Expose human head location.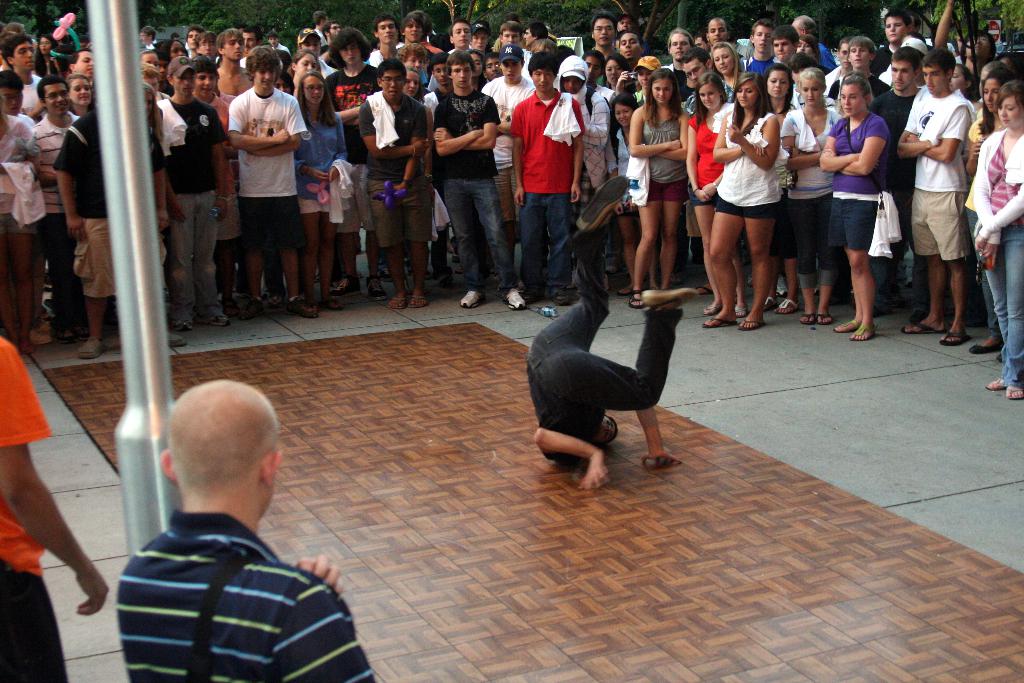
Exposed at 886, 45, 922, 95.
